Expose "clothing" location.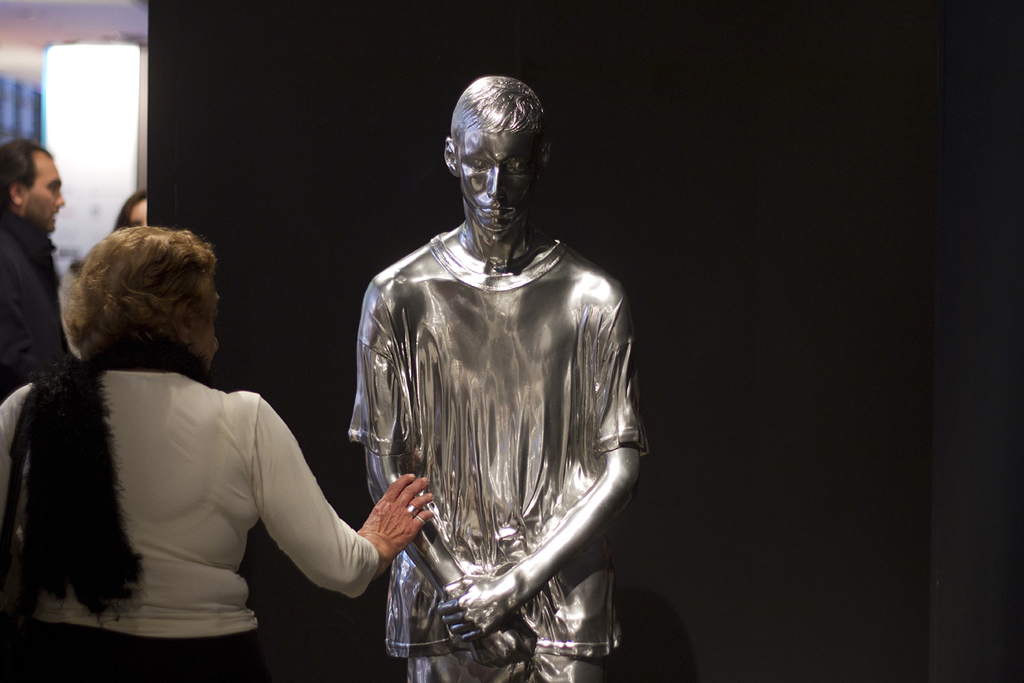
Exposed at (0, 214, 70, 400).
